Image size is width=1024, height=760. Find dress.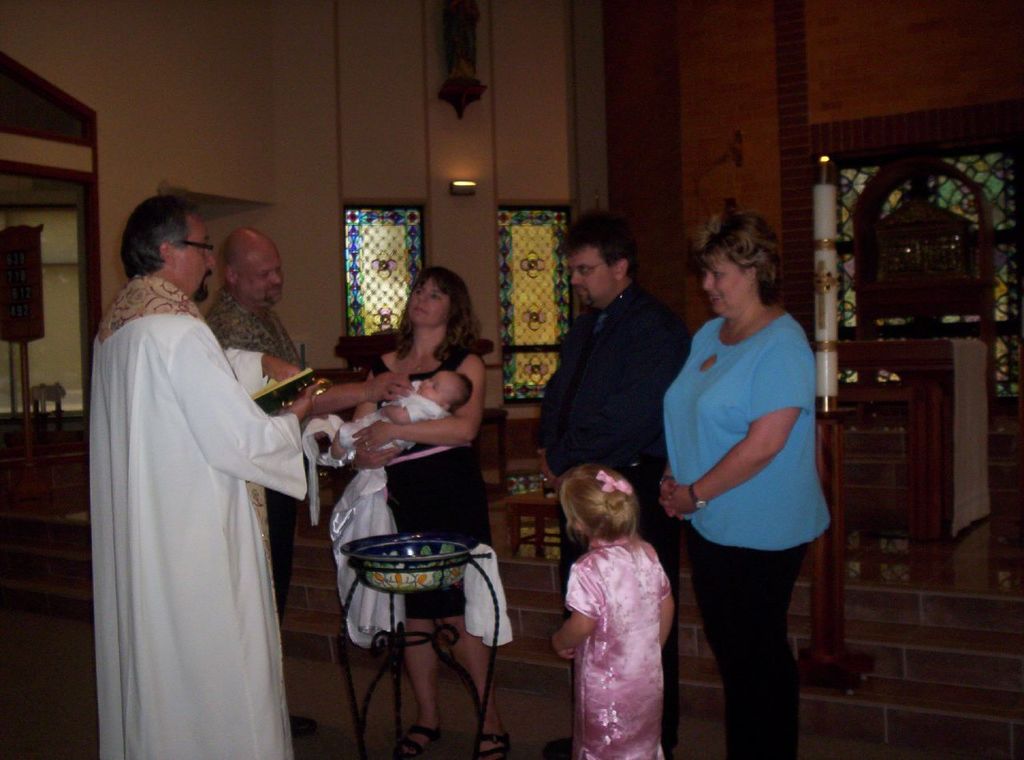
l=385, t=351, r=493, b=630.
